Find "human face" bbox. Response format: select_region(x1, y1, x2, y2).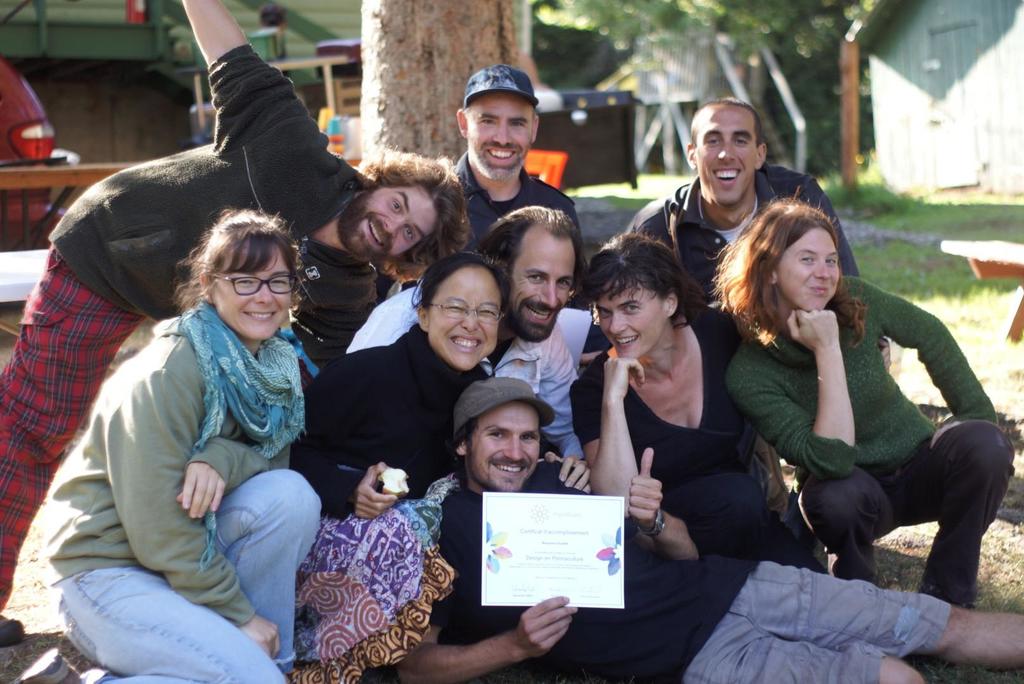
select_region(698, 107, 754, 205).
